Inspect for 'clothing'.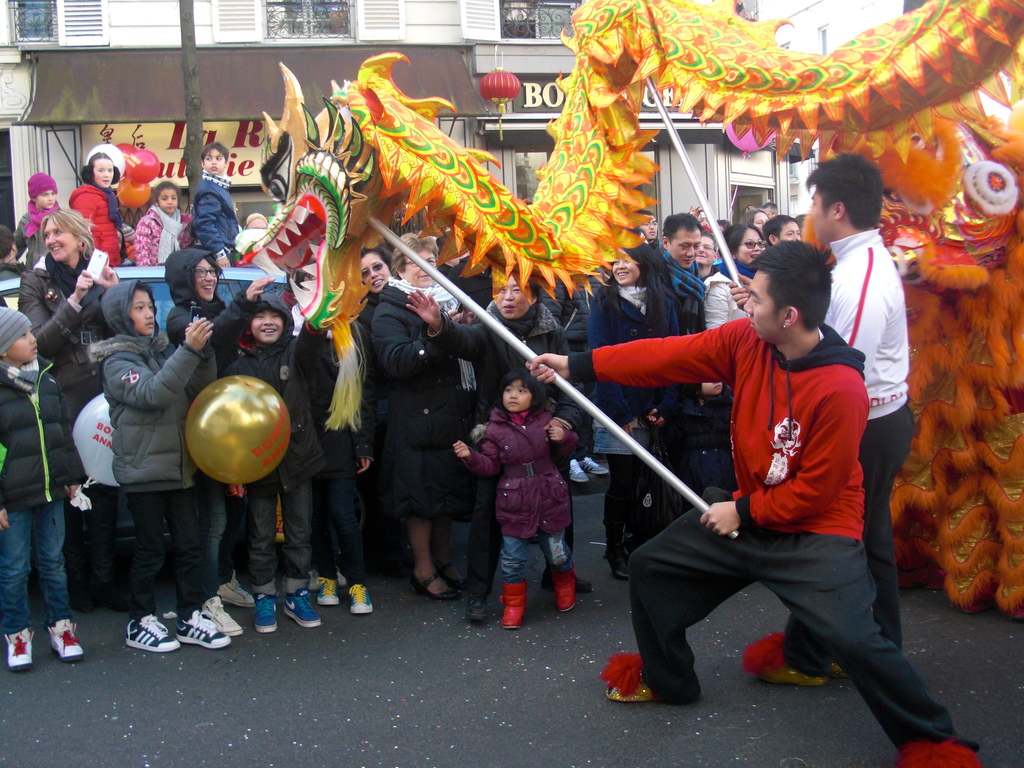
Inspection: bbox=[542, 281, 589, 352].
